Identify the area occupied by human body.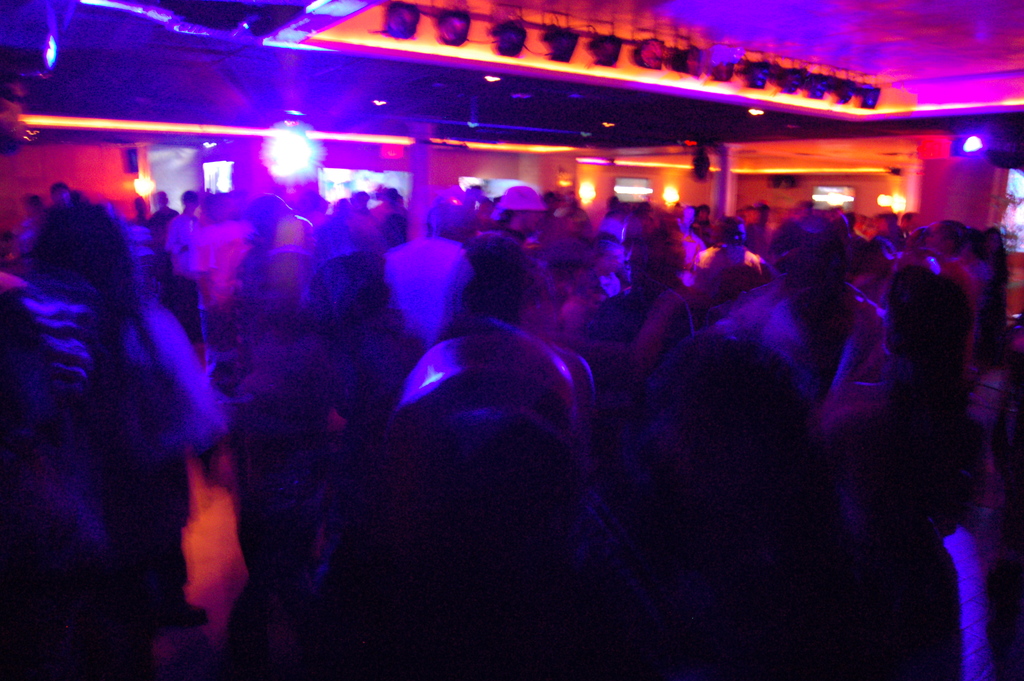
Area: x1=124 y1=229 x2=228 y2=627.
